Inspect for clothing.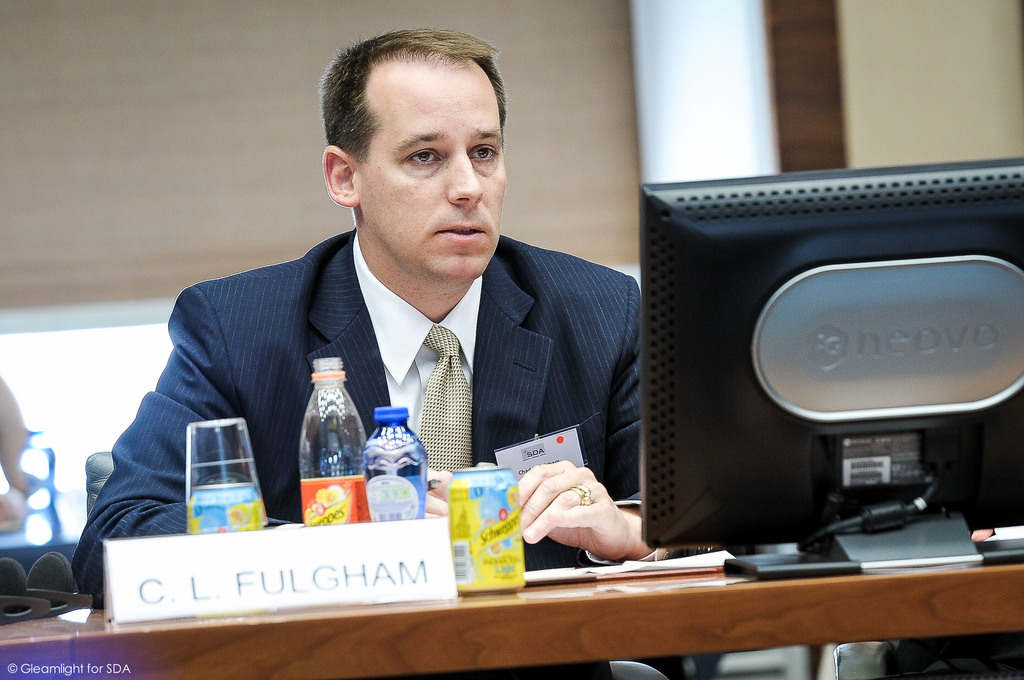
Inspection: Rect(124, 207, 690, 524).
